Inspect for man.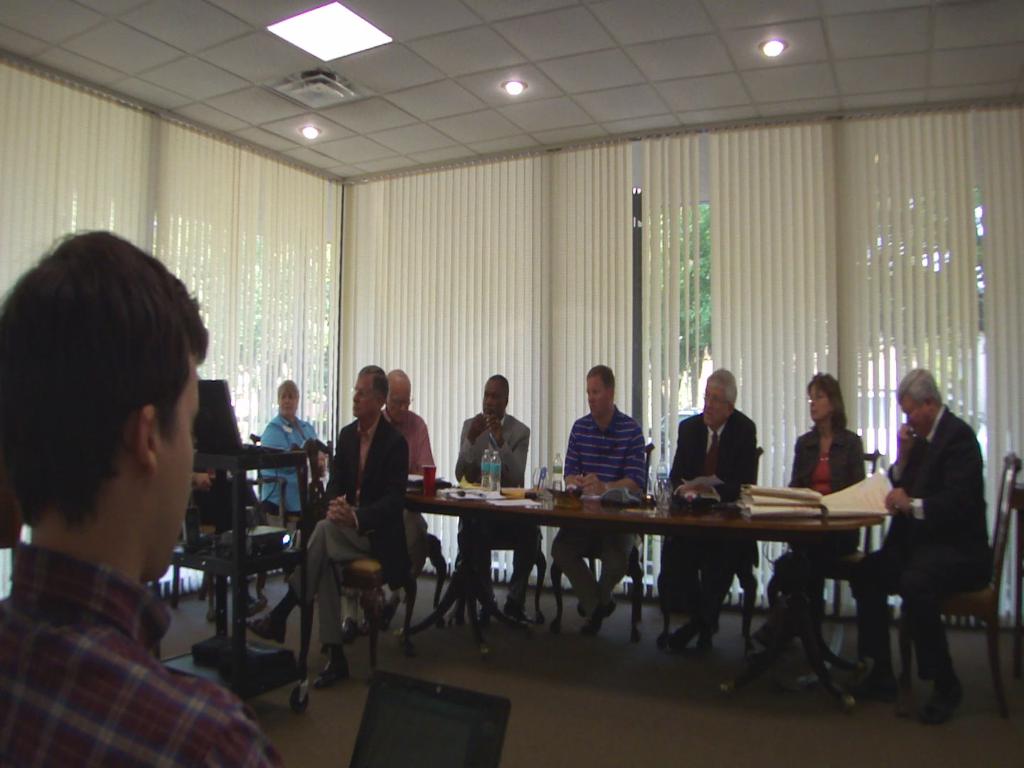
Inspection: bbox(855, 353, 1002, 720).
